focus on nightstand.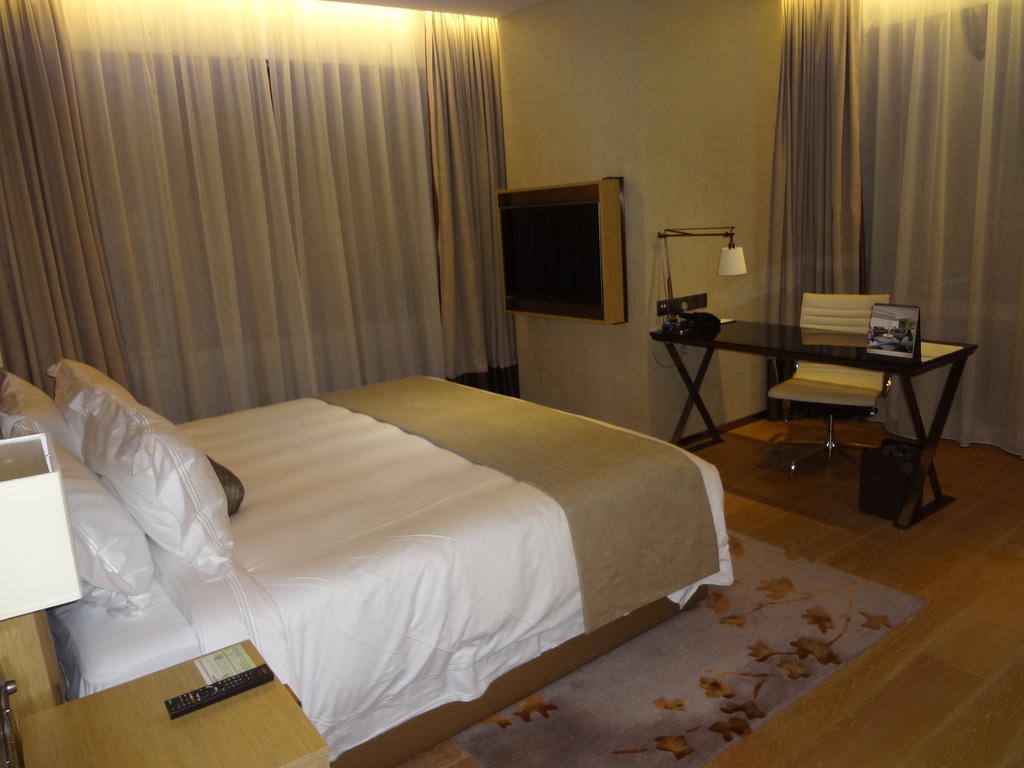
Focused at l=0, t=633, r=337, b=767.
